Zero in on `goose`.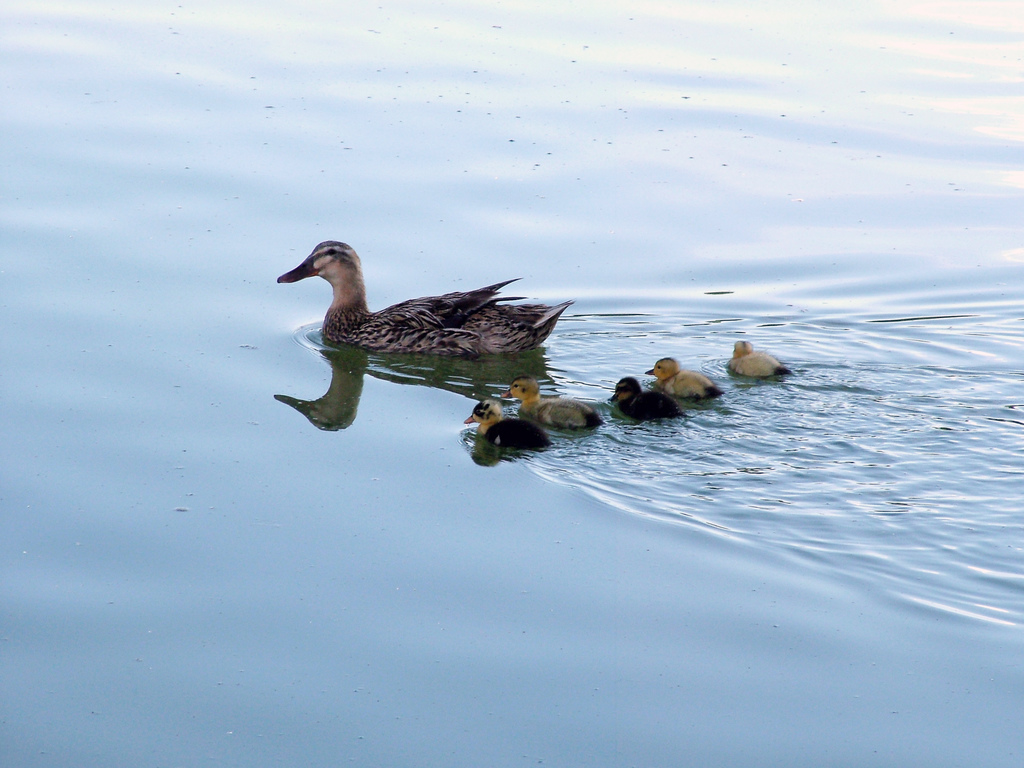
Zeroed in: BBox(272, 239, 571, 358).
